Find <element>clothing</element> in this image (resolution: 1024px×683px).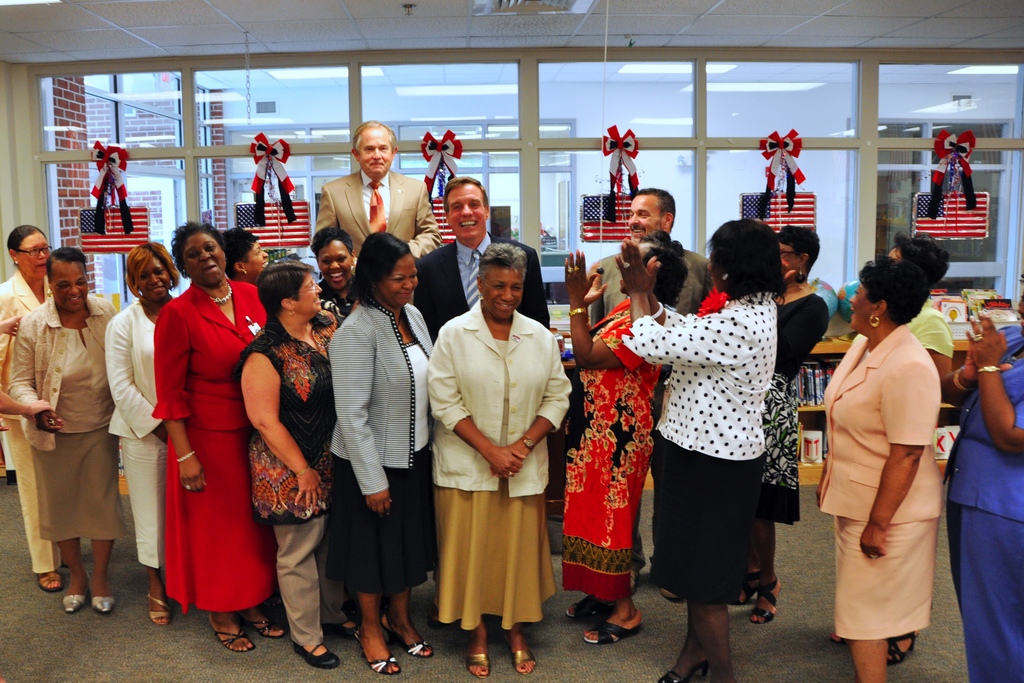
0/284/127/540.
